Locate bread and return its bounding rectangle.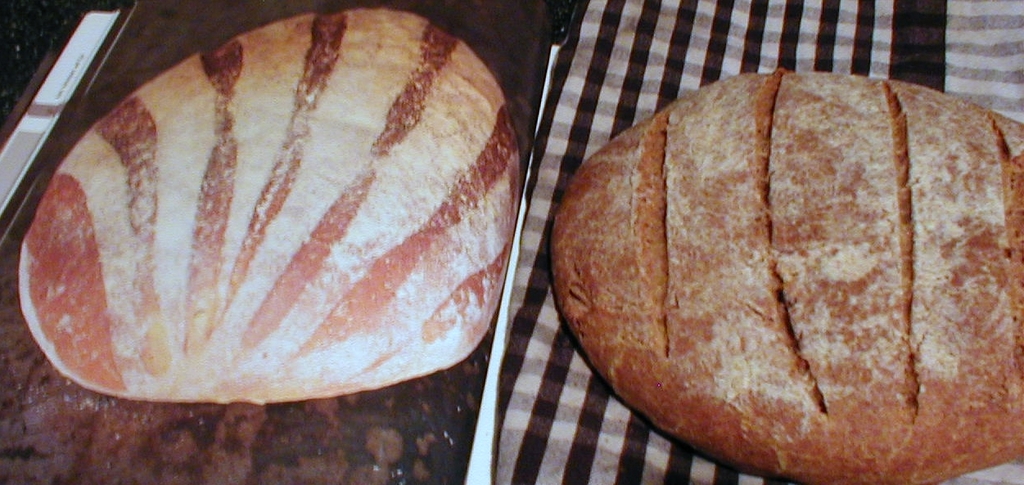
<region>21, 2, 525, 401</region>.
